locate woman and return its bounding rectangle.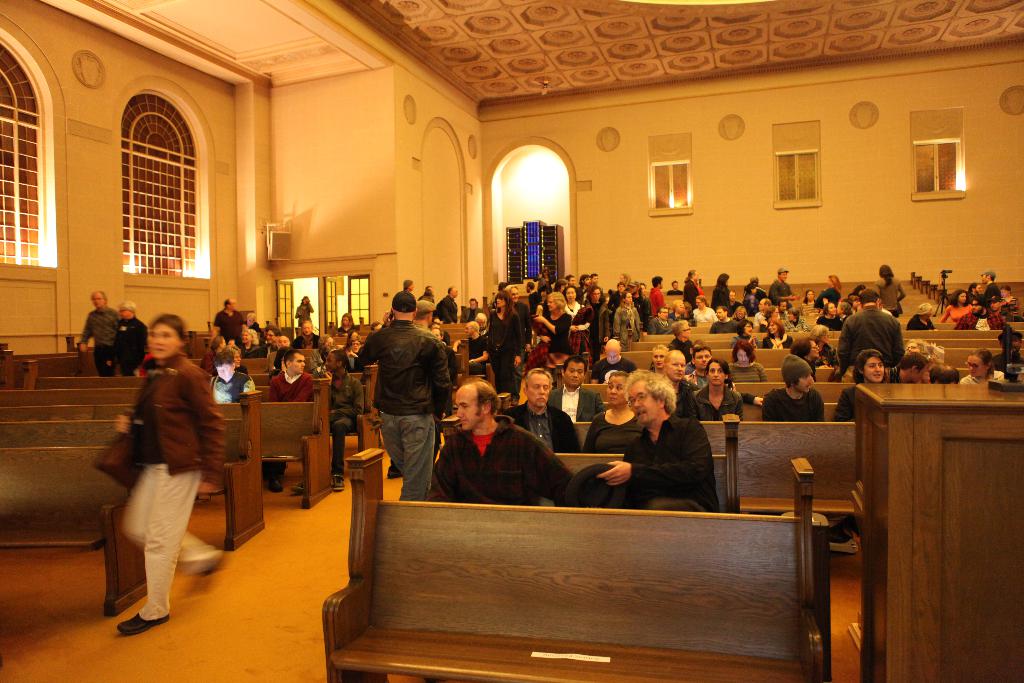
[left=92, top=308, right=230, bottom=632].
